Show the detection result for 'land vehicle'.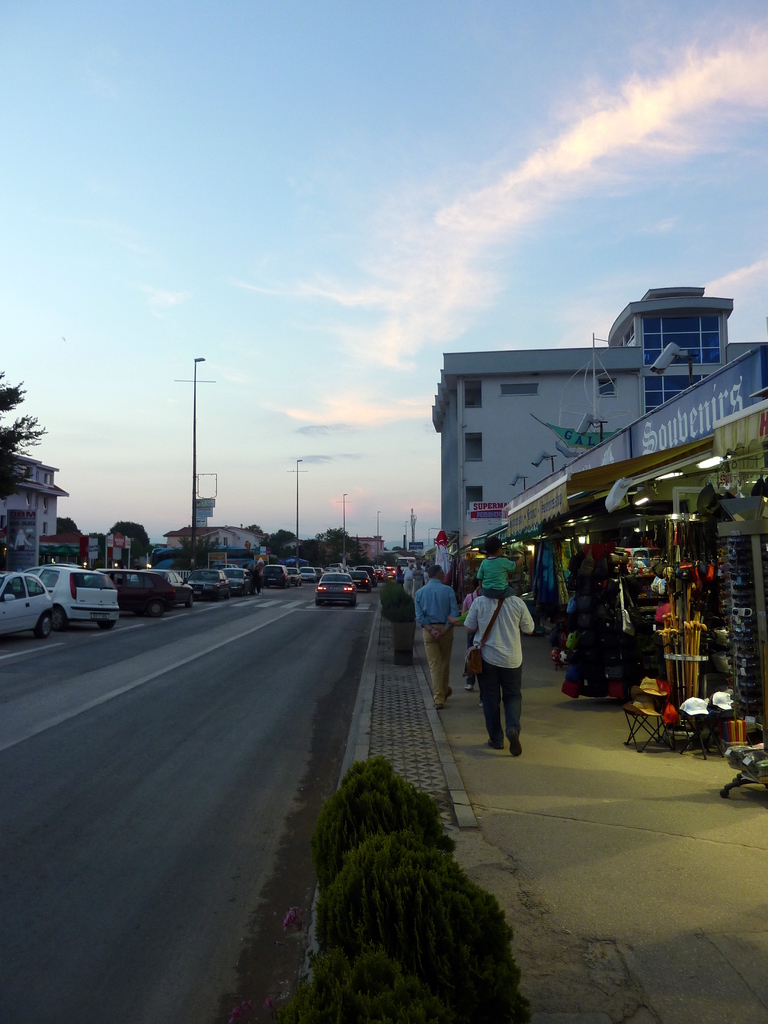
x1=356 y1=572 x2=369 y2=589.
